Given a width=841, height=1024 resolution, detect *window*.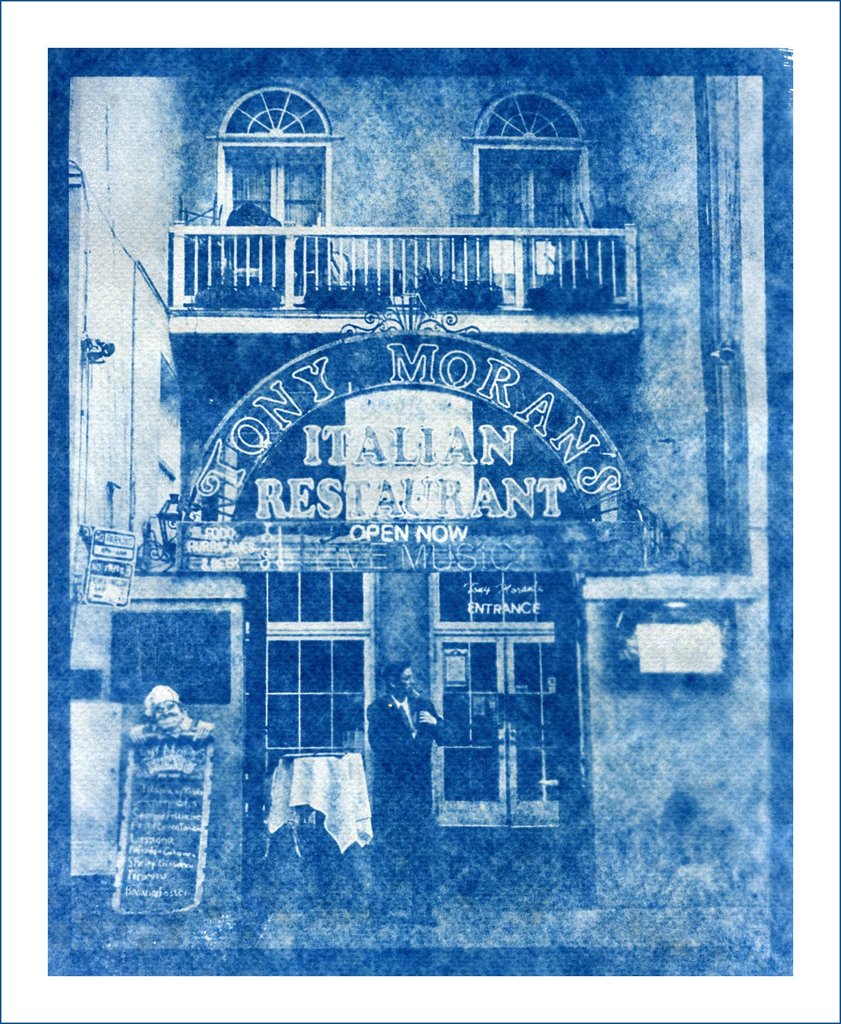
<region>222, 88, 327, 249</region>.
